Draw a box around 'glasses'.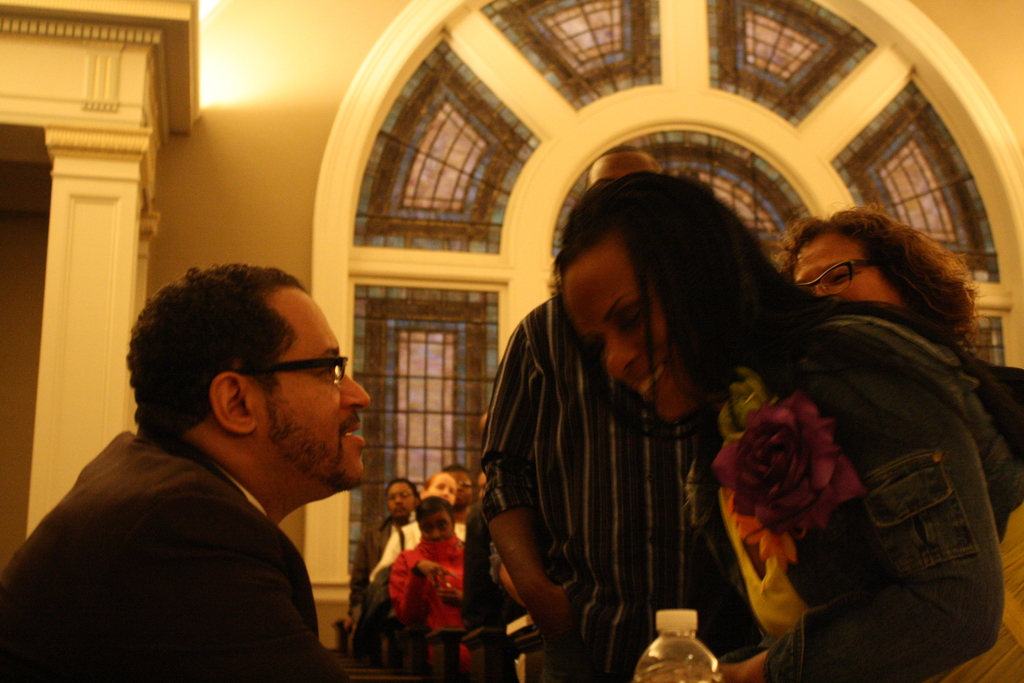
left=236, top=358, right=348, bottom=414.
